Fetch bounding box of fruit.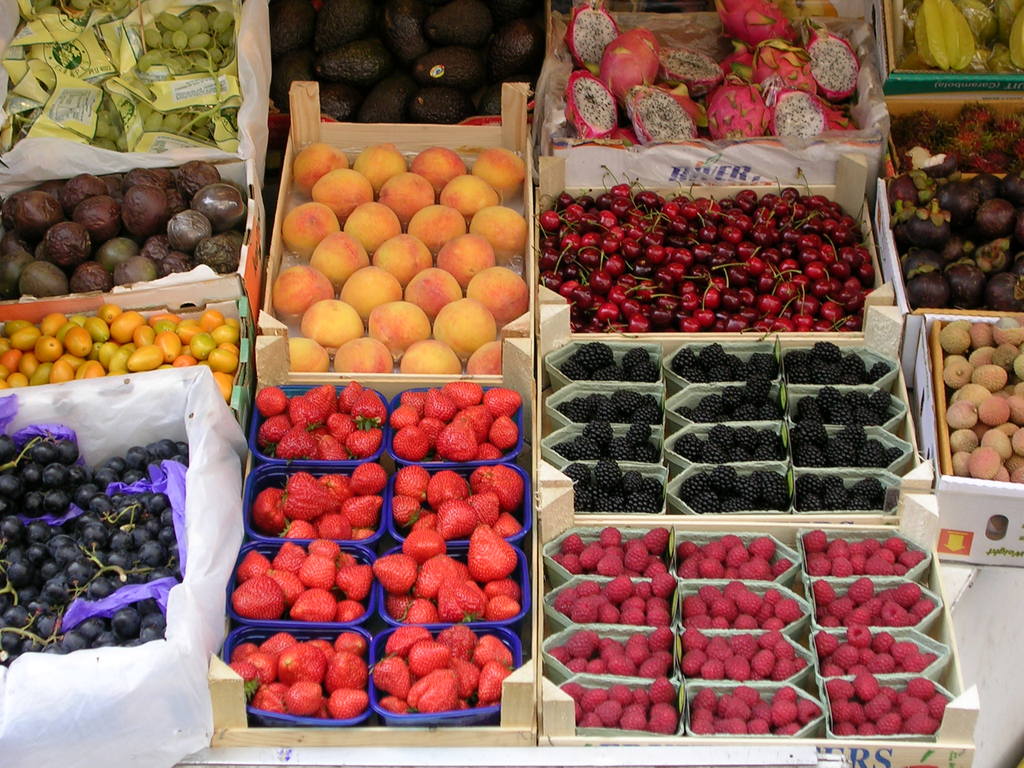
Bbox: [808, 532, 923, 575].
